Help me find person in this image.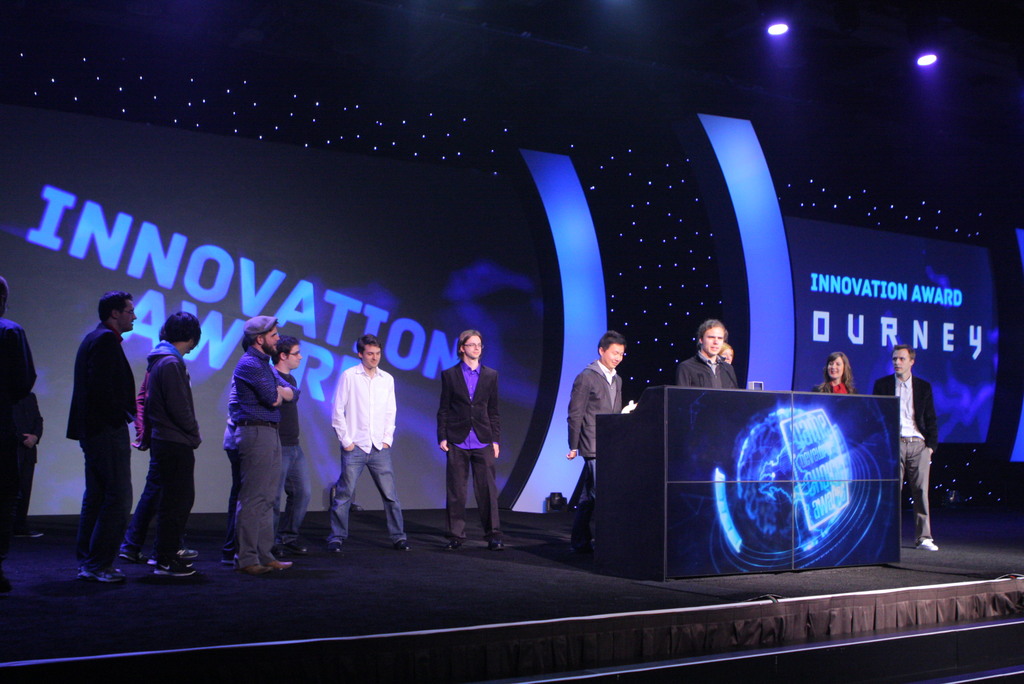
Found it: [680,309,736,387].
